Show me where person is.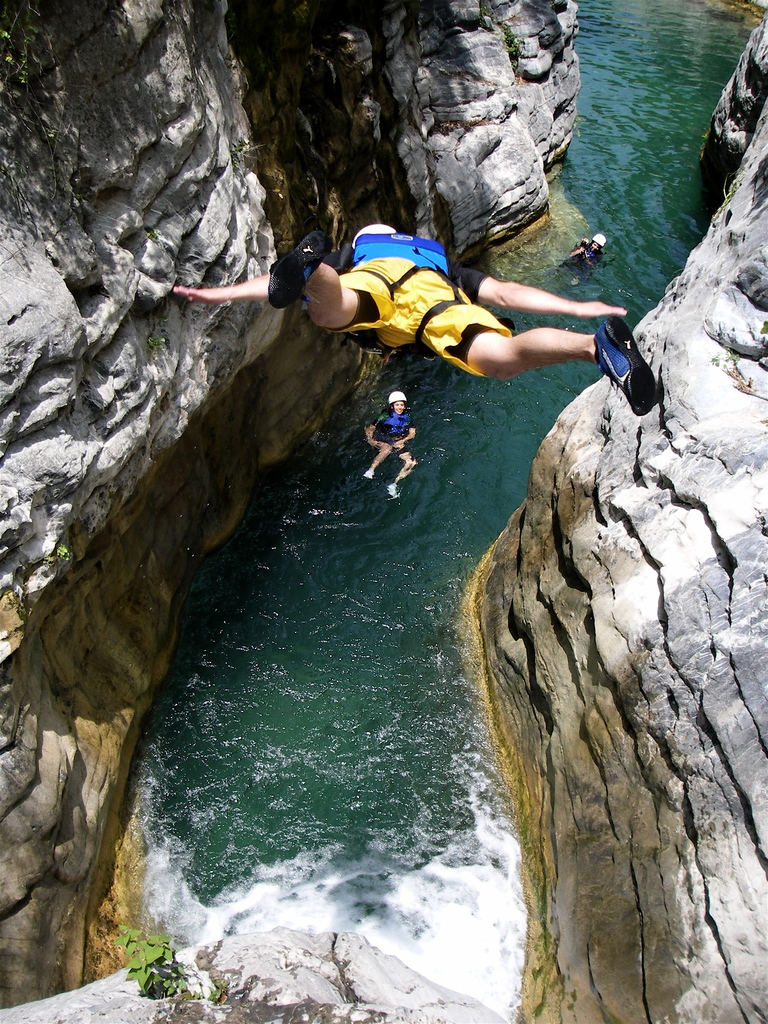
person is at [364, 390, 415, 497].
